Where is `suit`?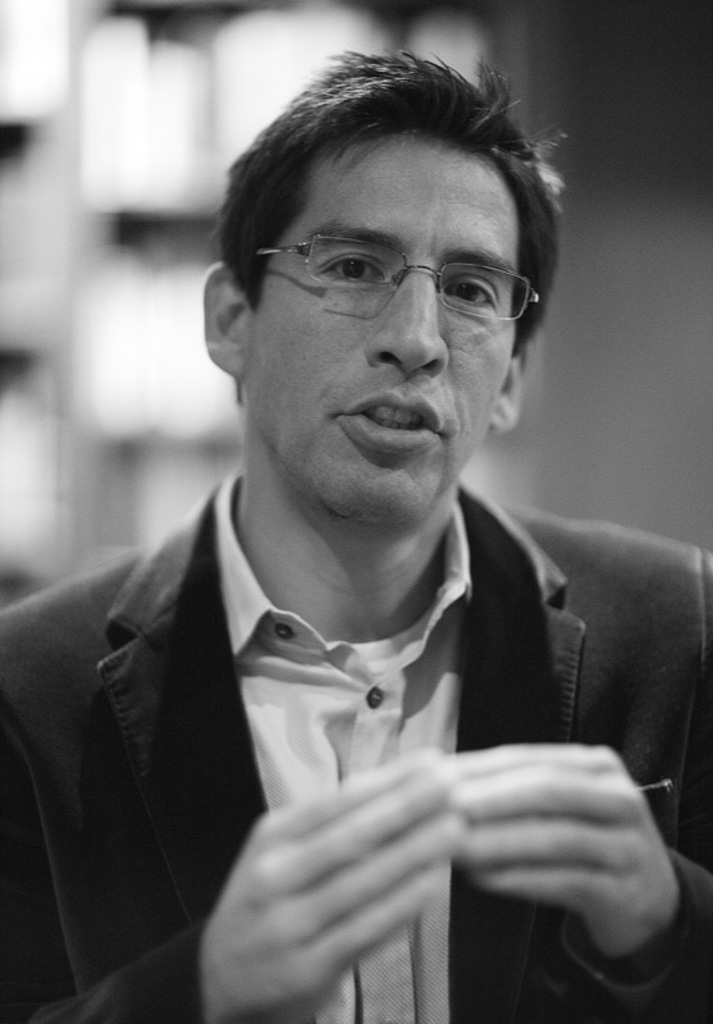
rect(0, 483, 712, 1023).
